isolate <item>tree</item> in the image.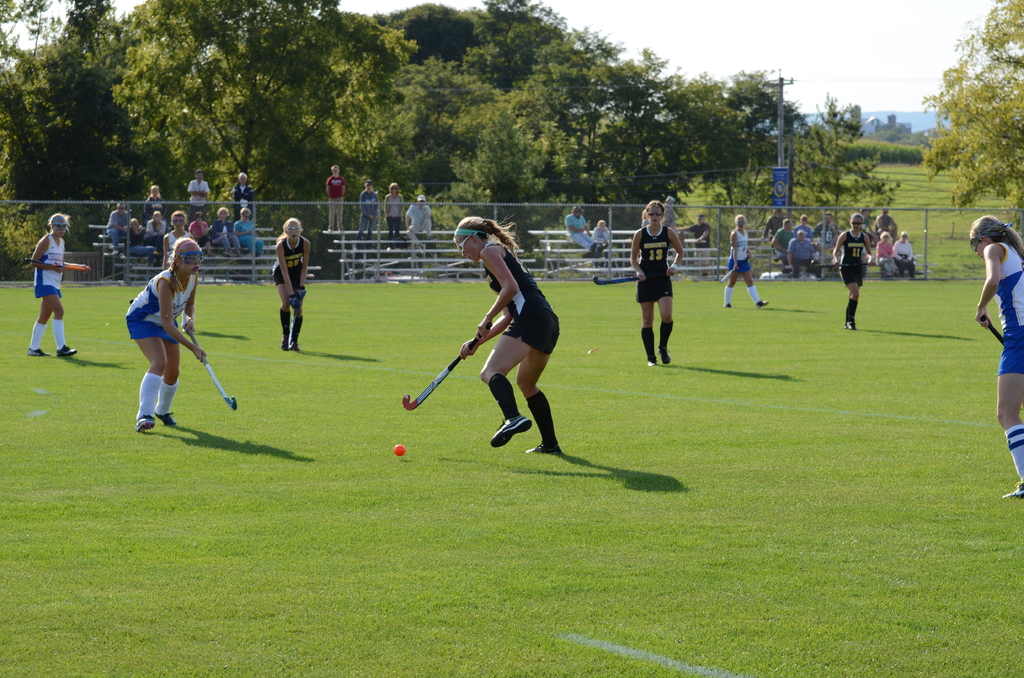
Isolated region: bbox(916, 0, 1023, 243).
